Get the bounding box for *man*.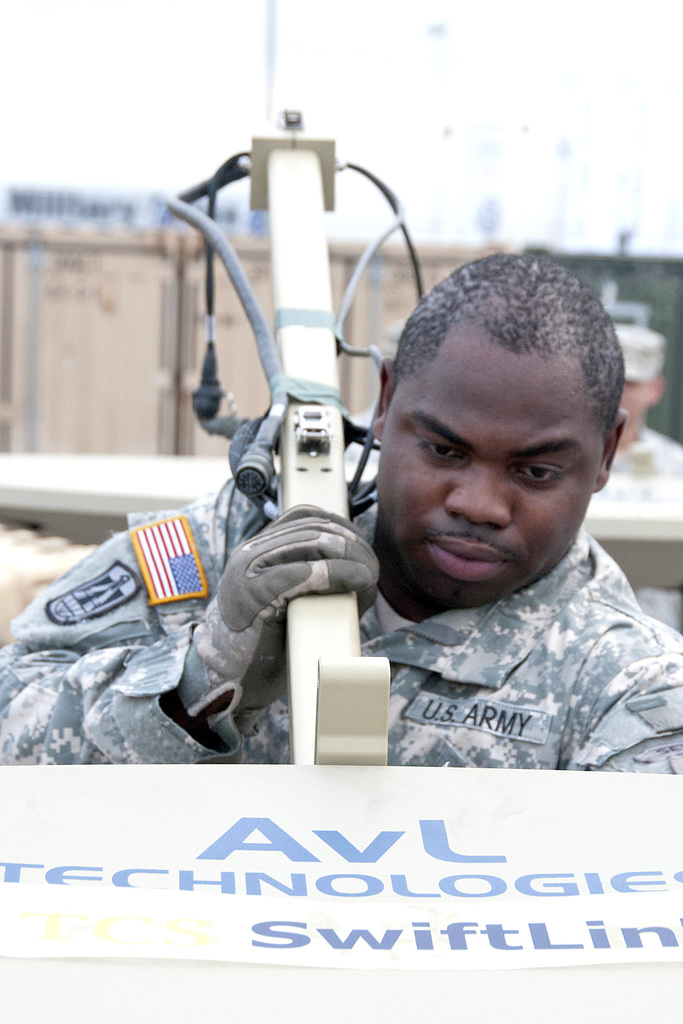
101:157:646:788.
